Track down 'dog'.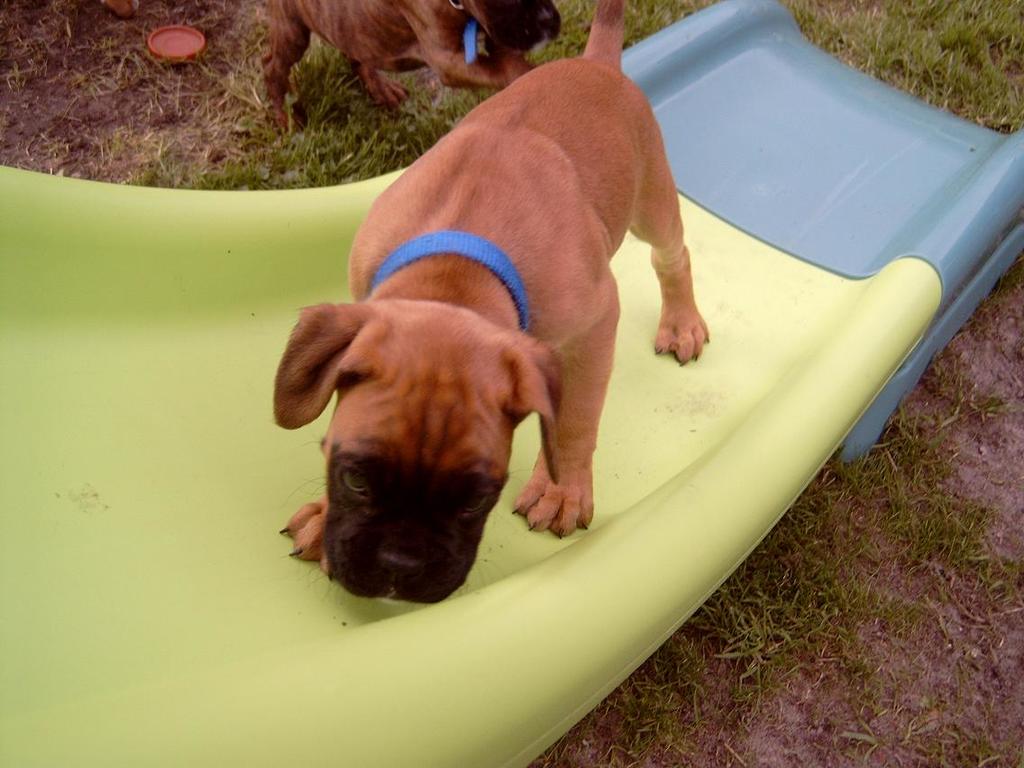
Tracked to detection(273, 0, 712, 605).
